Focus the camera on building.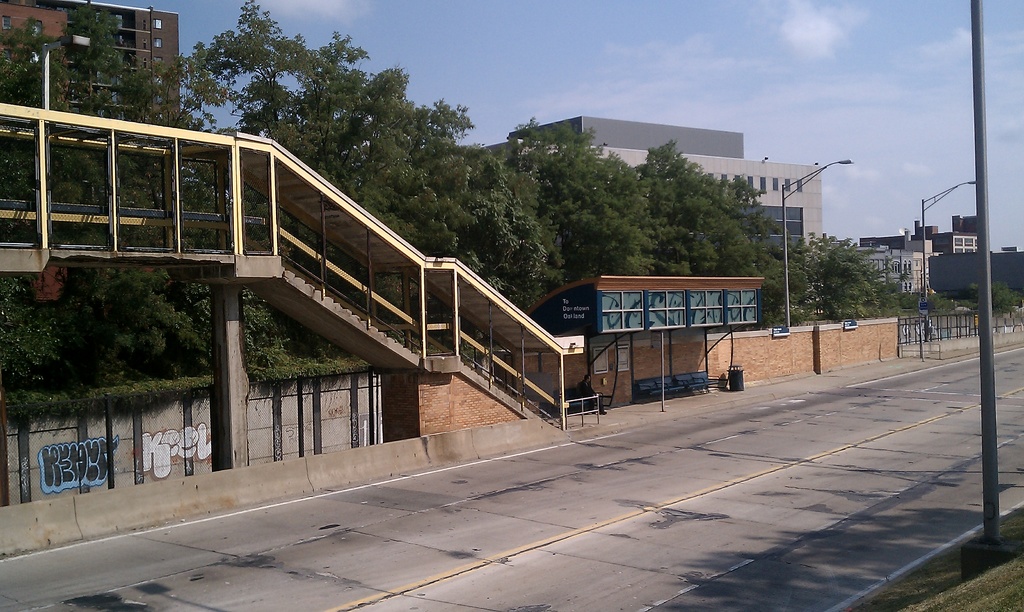
Focus region: x1=0, y1=0, x2=183, y2=302.
